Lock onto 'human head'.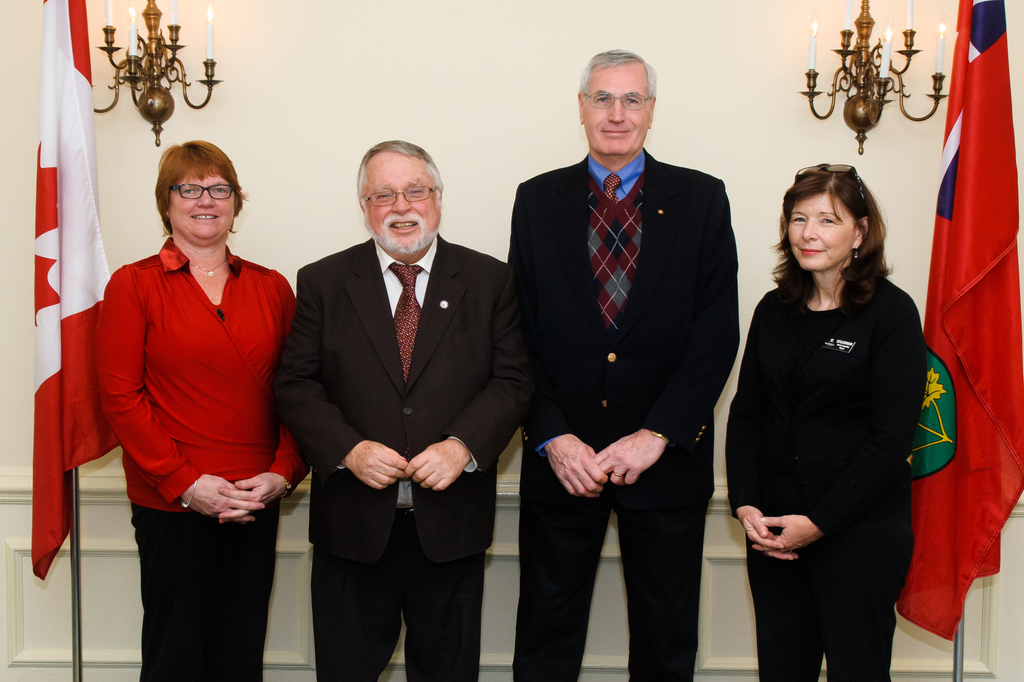
Locked: pyautogui.locateOnScreen(155, 137, 236, 246).
